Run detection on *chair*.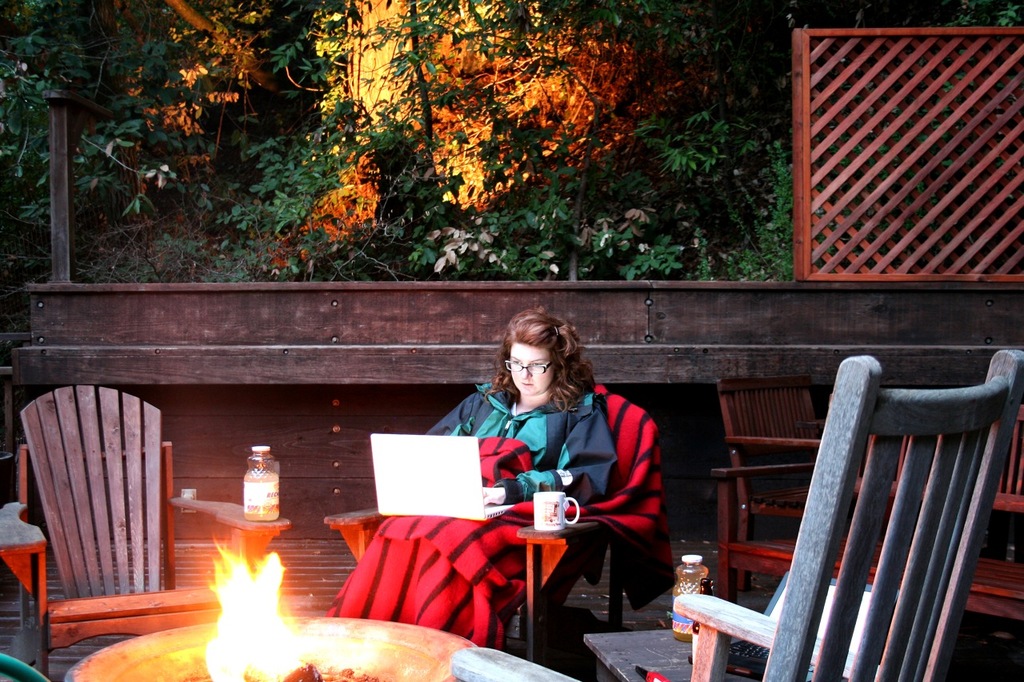
Result: x1=452, y1=353, x2=1023, y2=681.
